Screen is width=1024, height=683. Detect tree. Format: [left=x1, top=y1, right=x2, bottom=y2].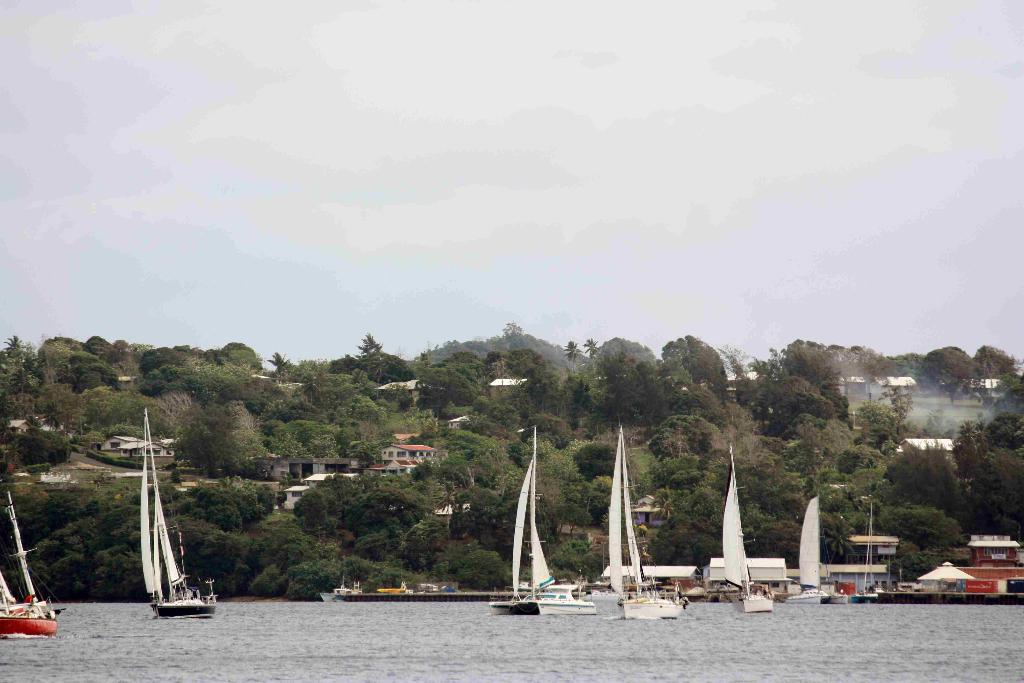
[left=786, top=336, right=837, bottom=413].
